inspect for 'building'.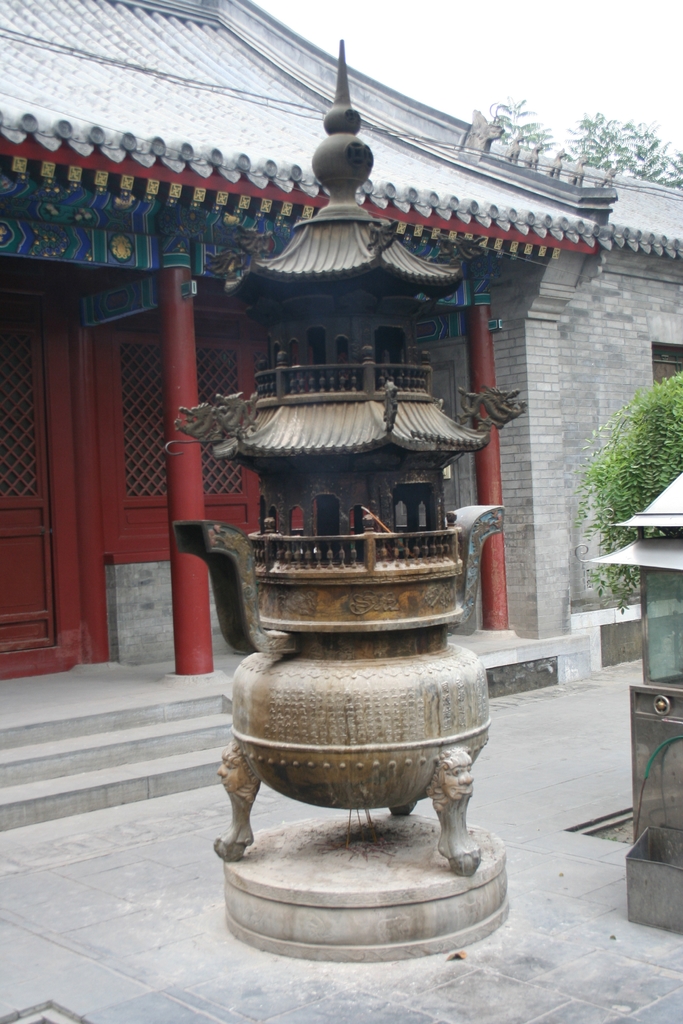
Inspection: BBox(0, 0, 682, 831).
